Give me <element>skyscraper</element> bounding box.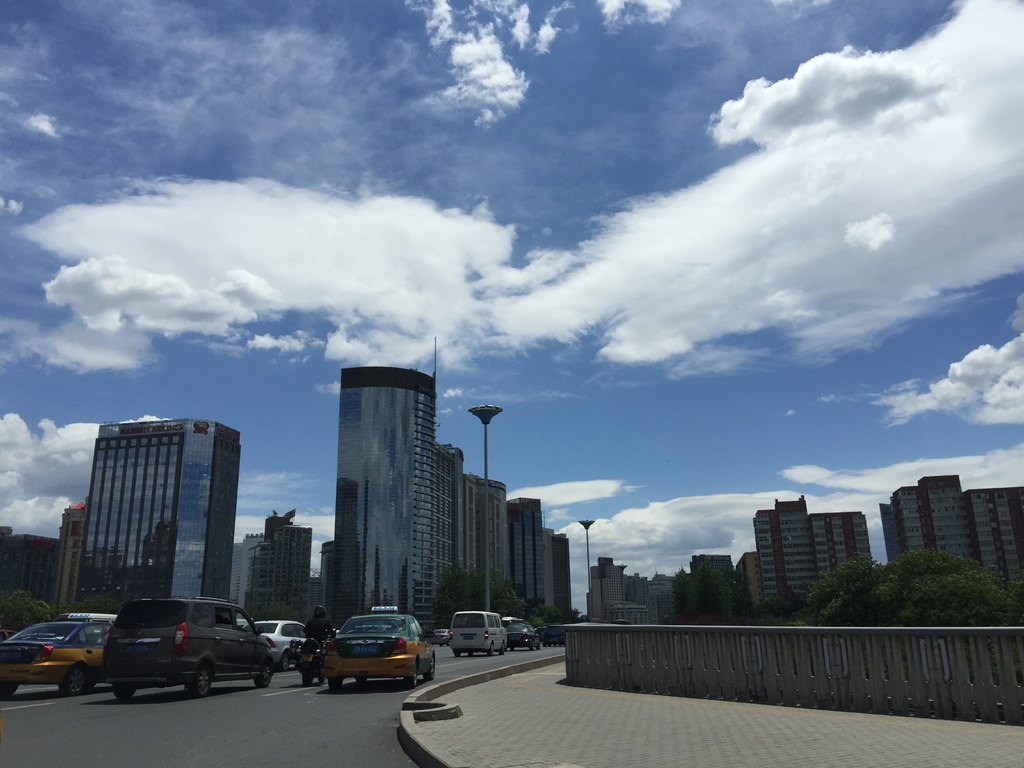
rect(233, 493, 323, 609).
